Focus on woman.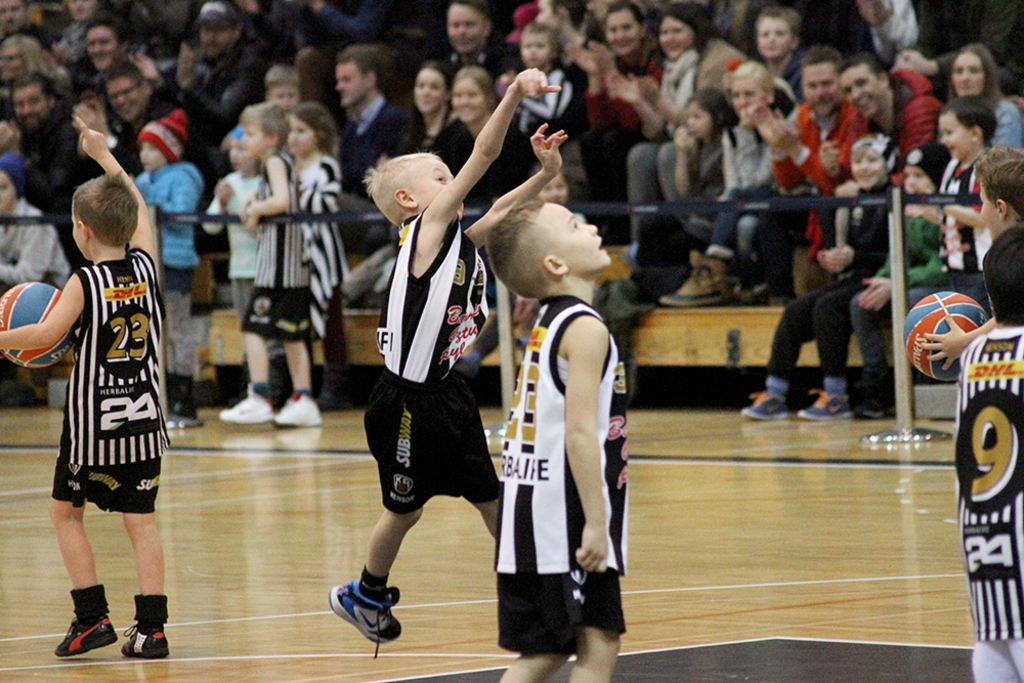
Focused at {"x1": 609, "y1": 8, "x2": 726, "y2": 283}.
